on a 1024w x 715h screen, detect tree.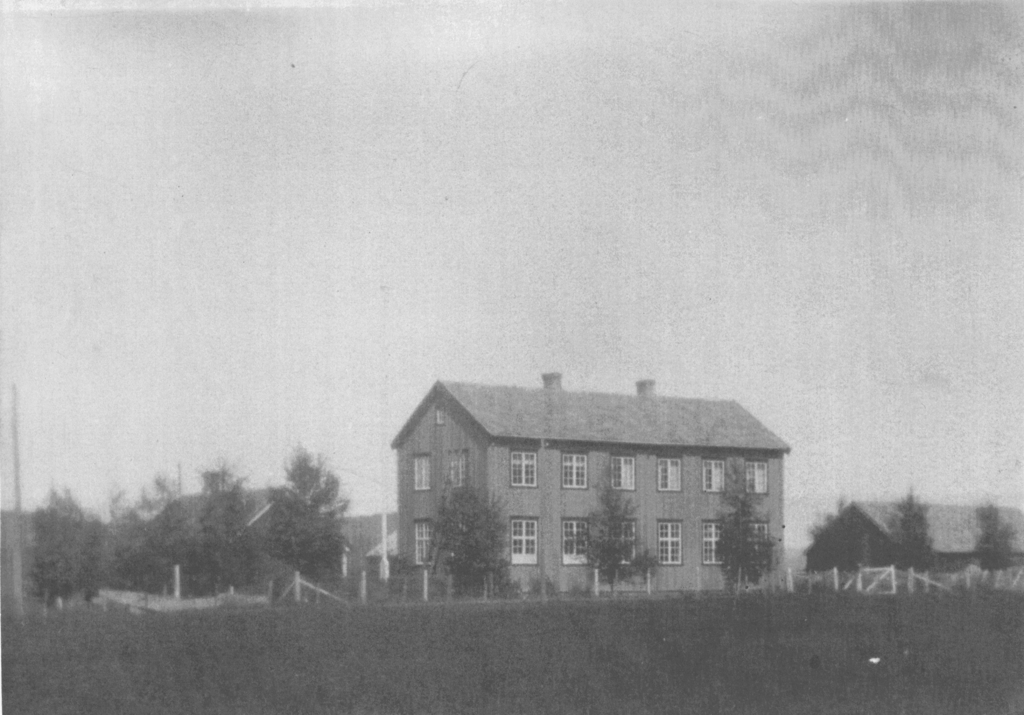
<box>708,482,778,596</box>.
